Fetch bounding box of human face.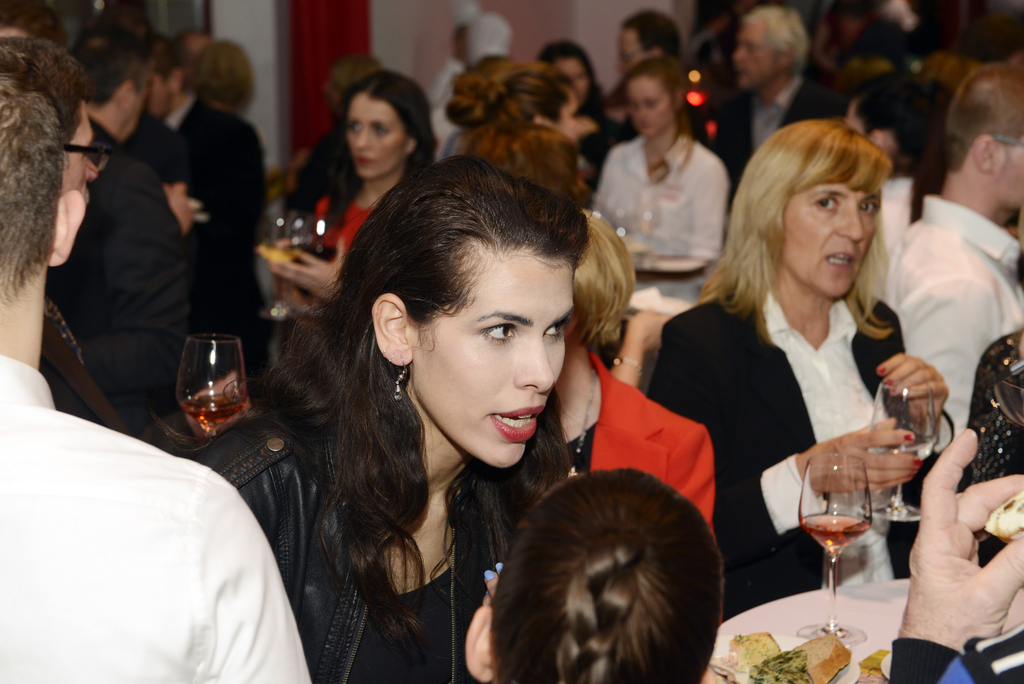
Bbox: (left=780, top=178, right=881, bottom=300).
